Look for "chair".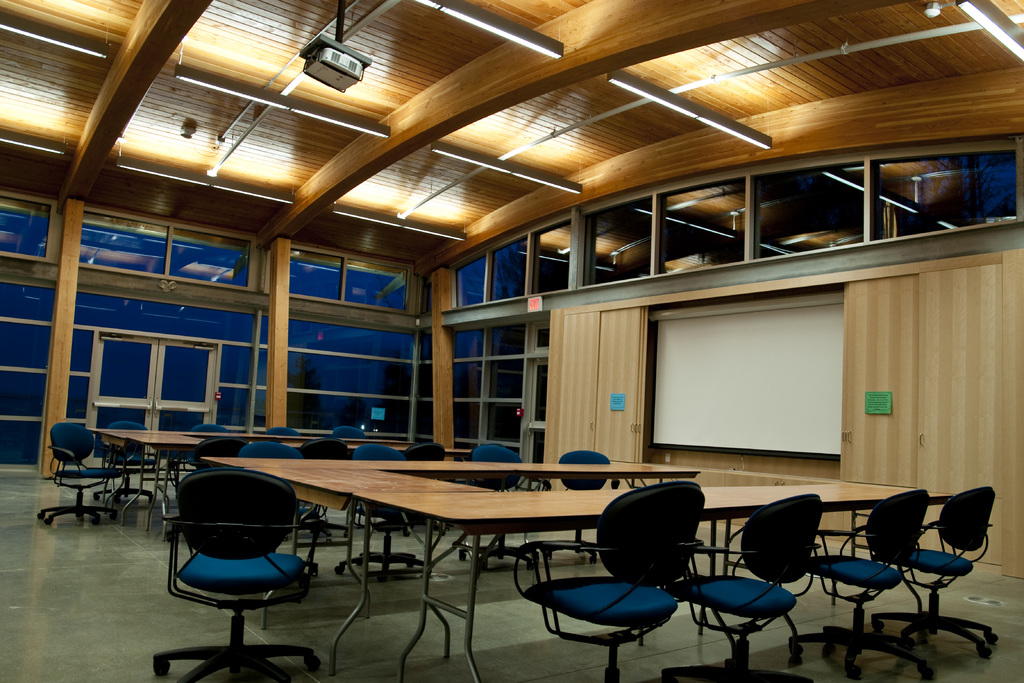
Found: [151,468,317,670].
